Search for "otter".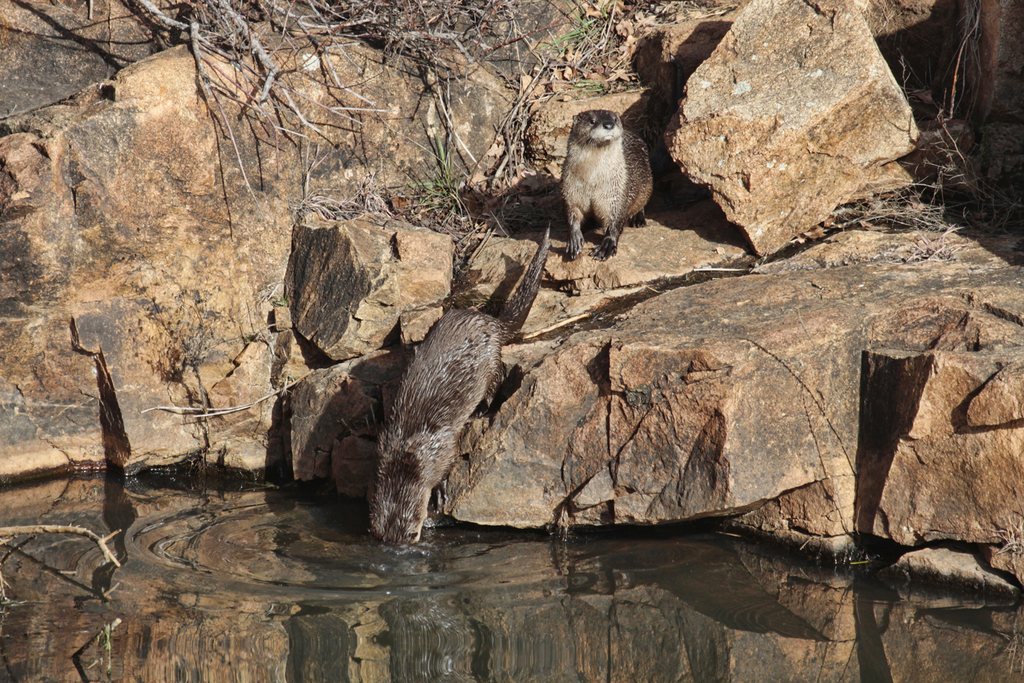
Found at box=[565, 107, 655, 260].
